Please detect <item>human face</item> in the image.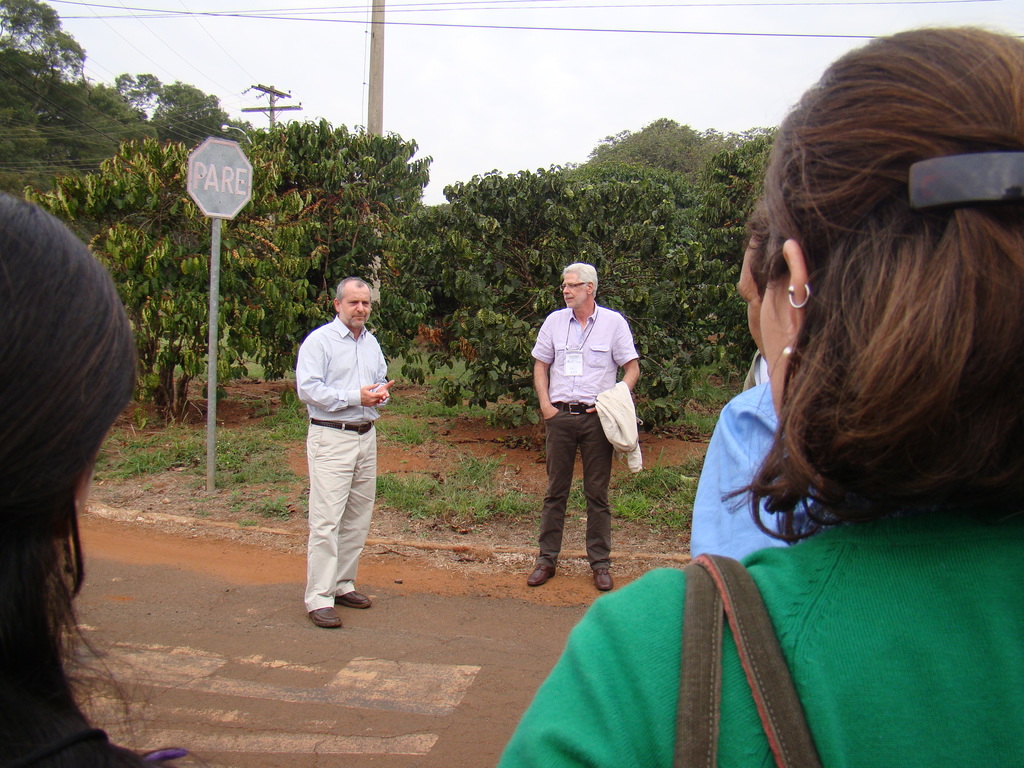
bbox=(340, 285, 372, 330).
